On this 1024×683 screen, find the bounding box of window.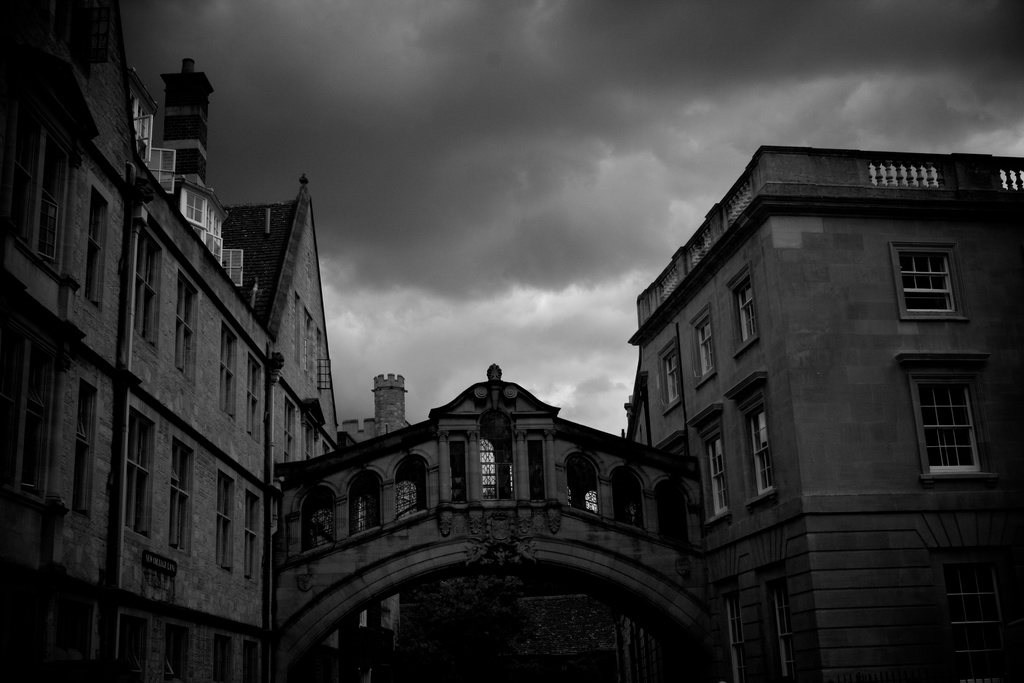
Bounding box: region(211, 638, 235, 682).
